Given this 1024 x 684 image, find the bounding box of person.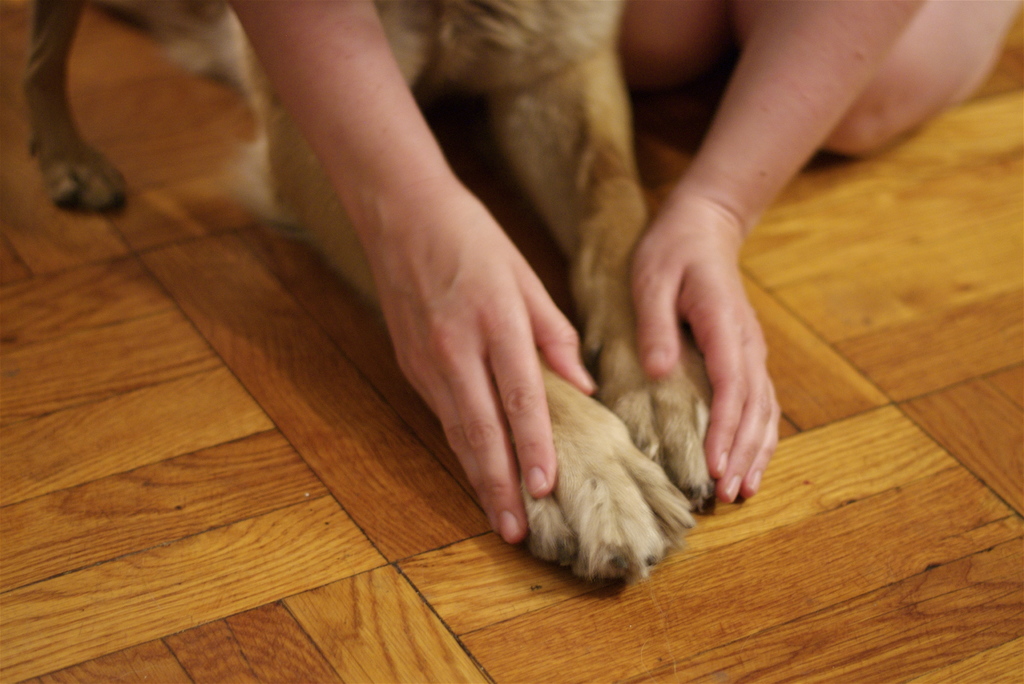
223:0:1023:546.
